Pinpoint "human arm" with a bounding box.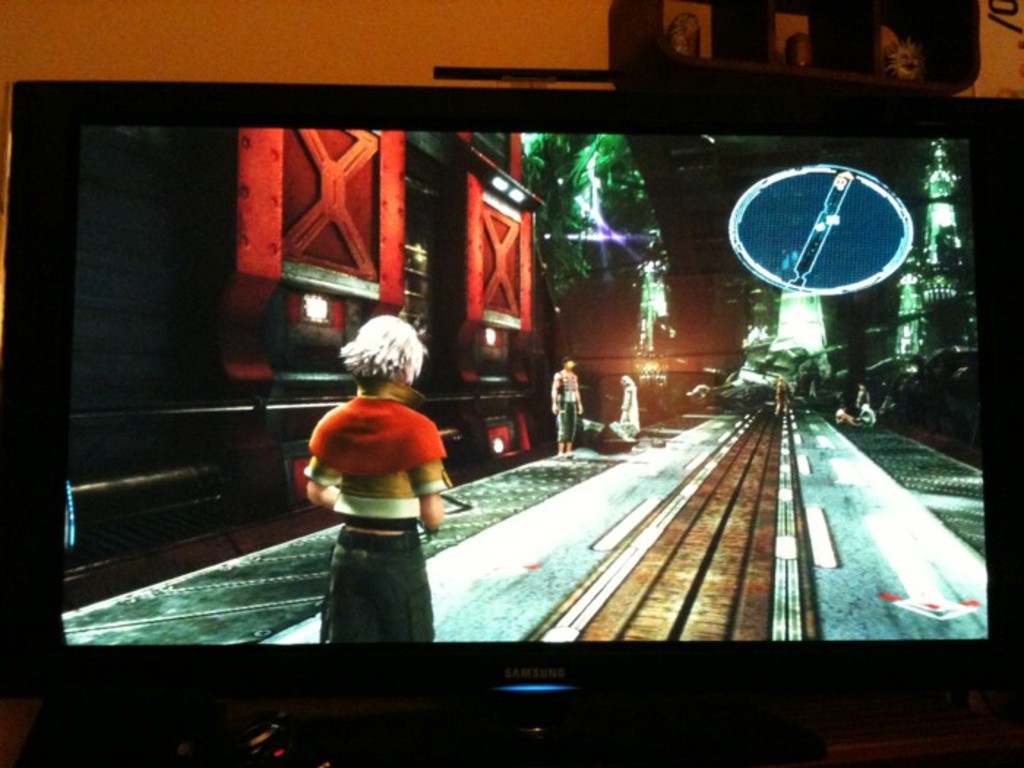
[546,367,568,420].
